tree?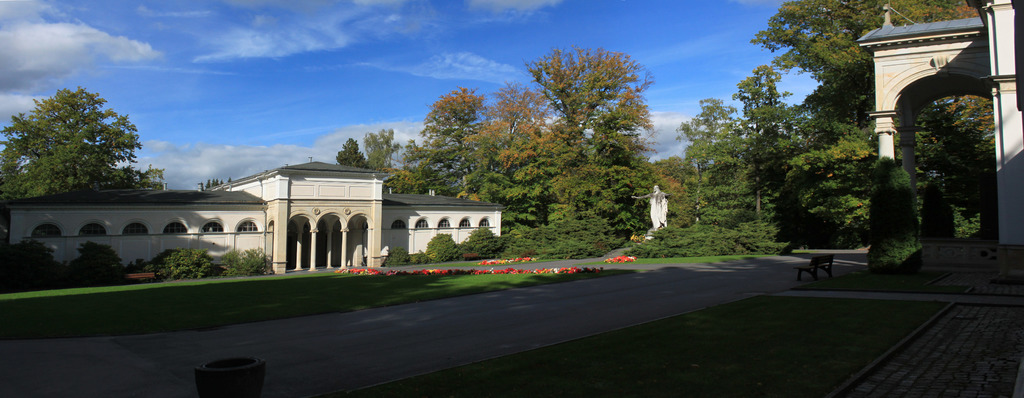
bbox(324, 125, 367, 171)
